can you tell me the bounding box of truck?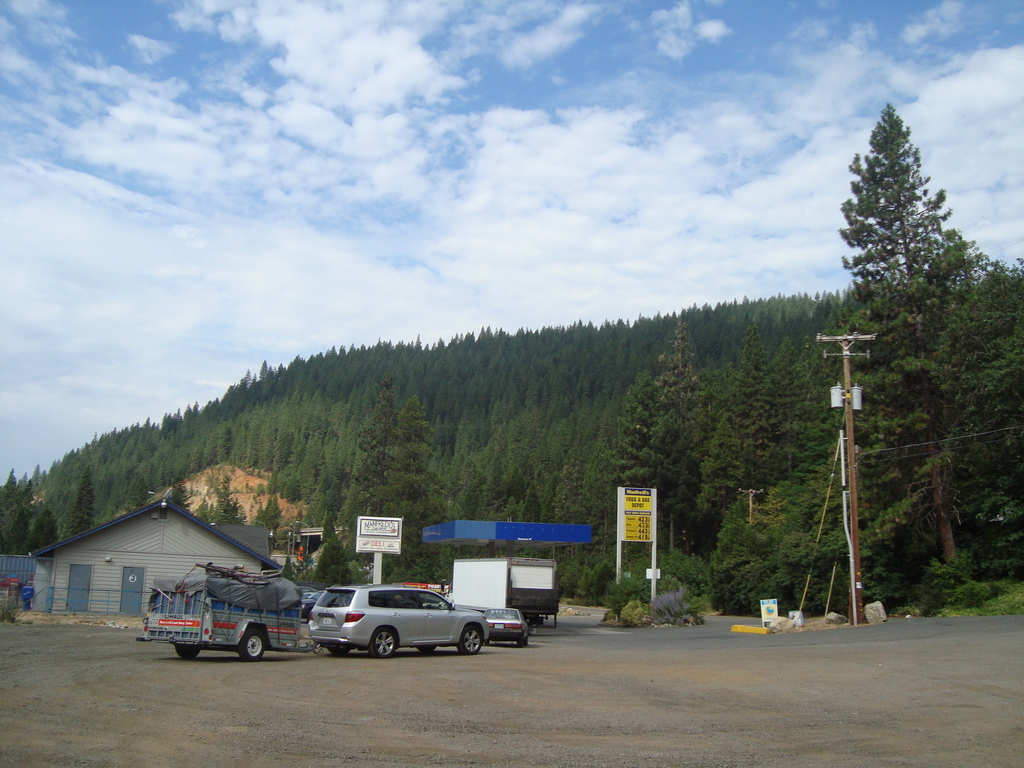
rect(140, 579, 321, 671).
